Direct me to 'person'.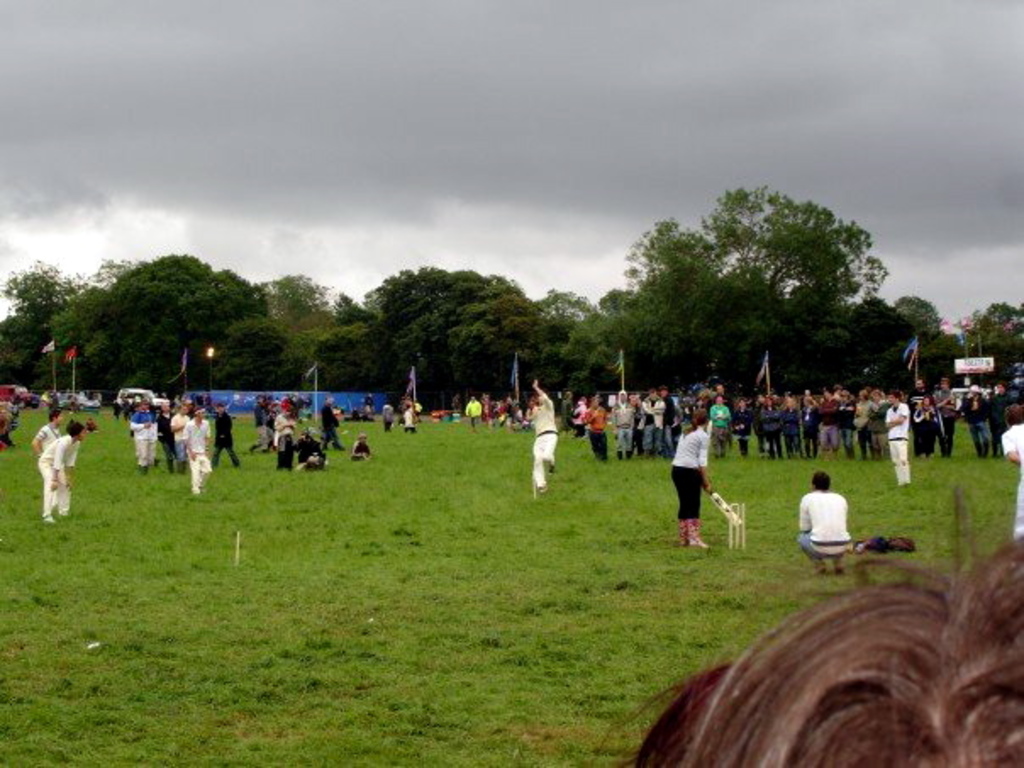
Direction: bbox=(883, 392, 910, 483).
